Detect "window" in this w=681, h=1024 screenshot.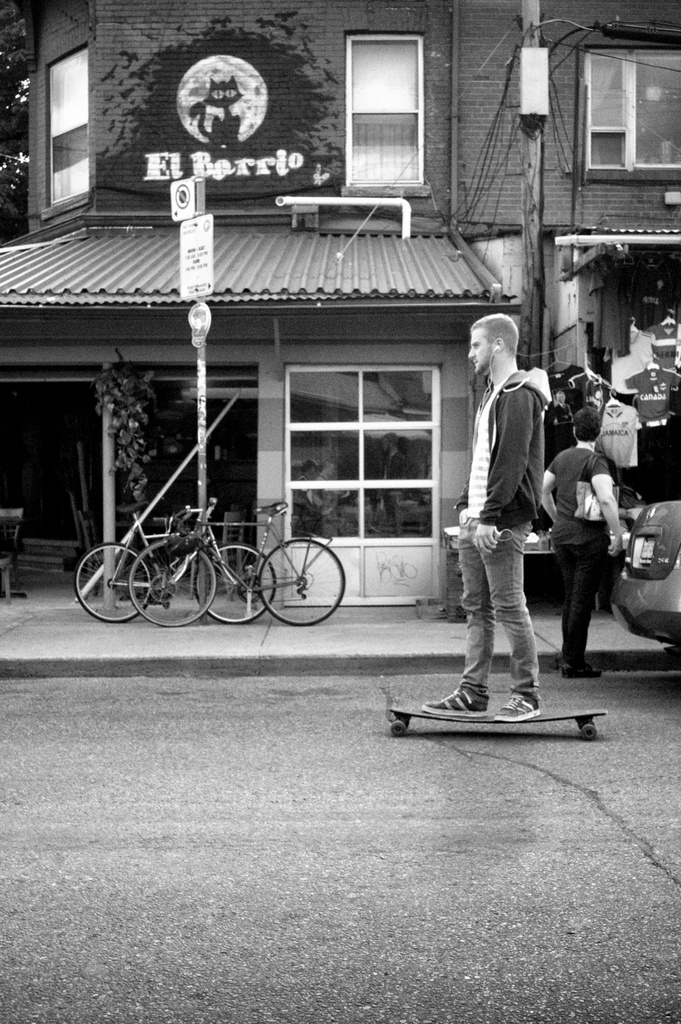
Detection: (286, 365, 437, 550).
